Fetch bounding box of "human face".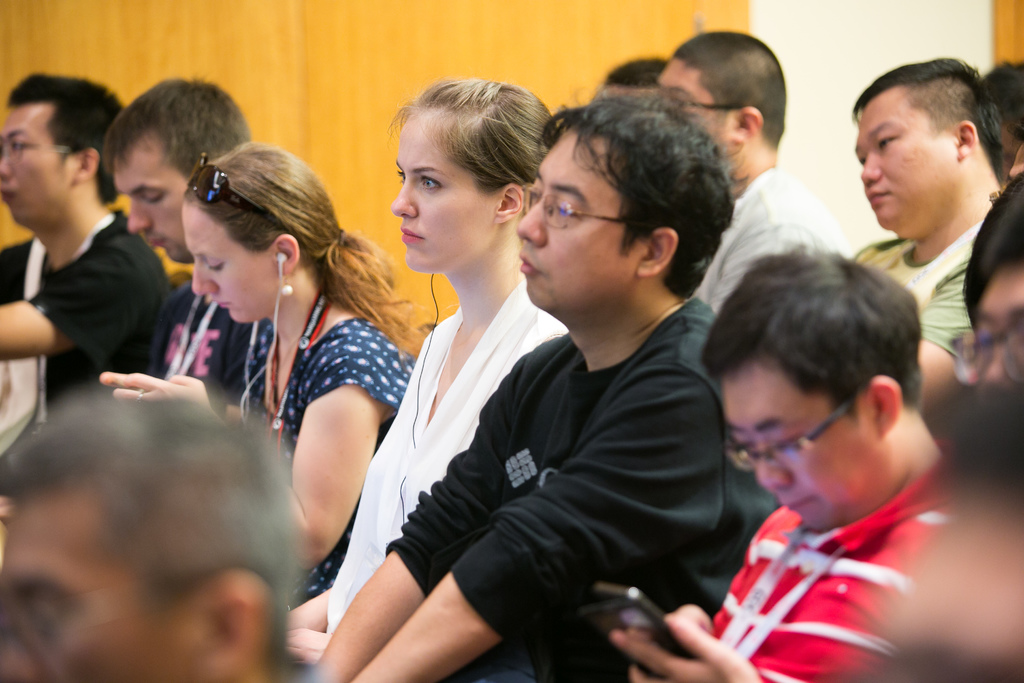
Bbox: [649, 52, 736, 154].
